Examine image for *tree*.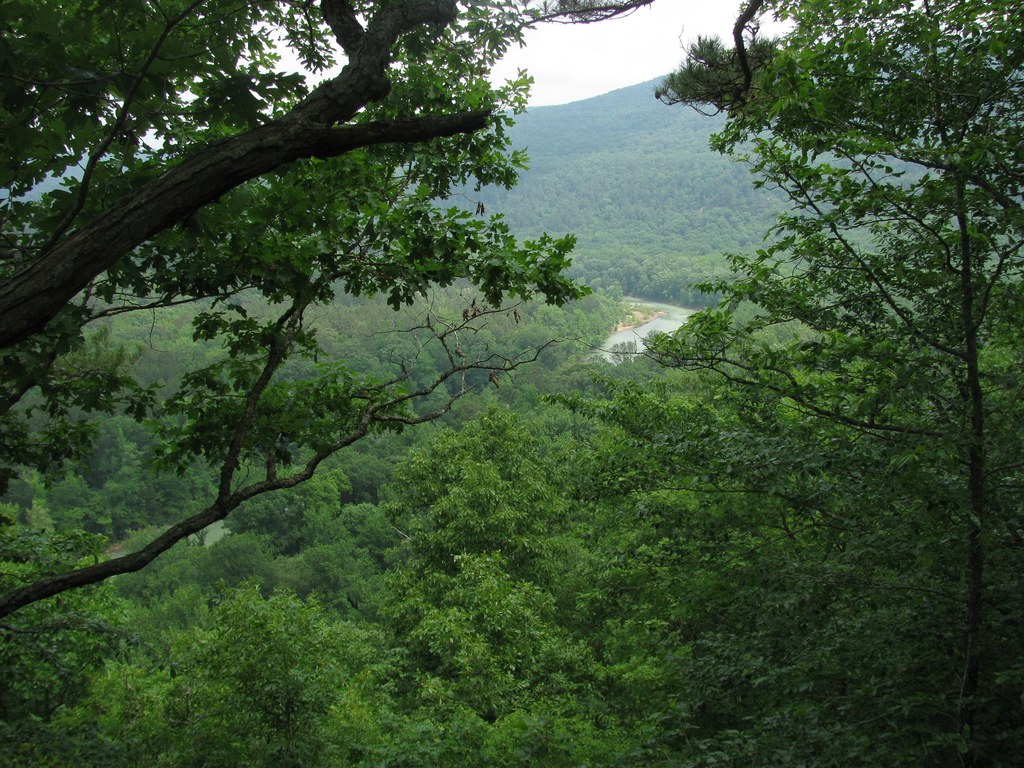
Examination result: [483,29,1022,289].
